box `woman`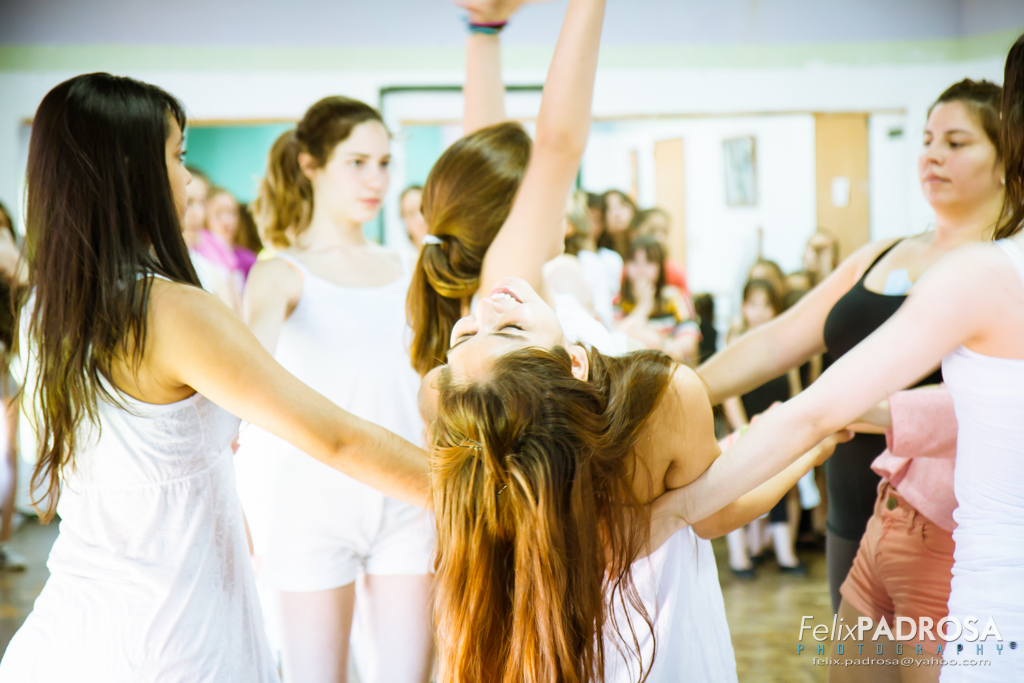
(left=391, top=0, right=571, bottom=319)
